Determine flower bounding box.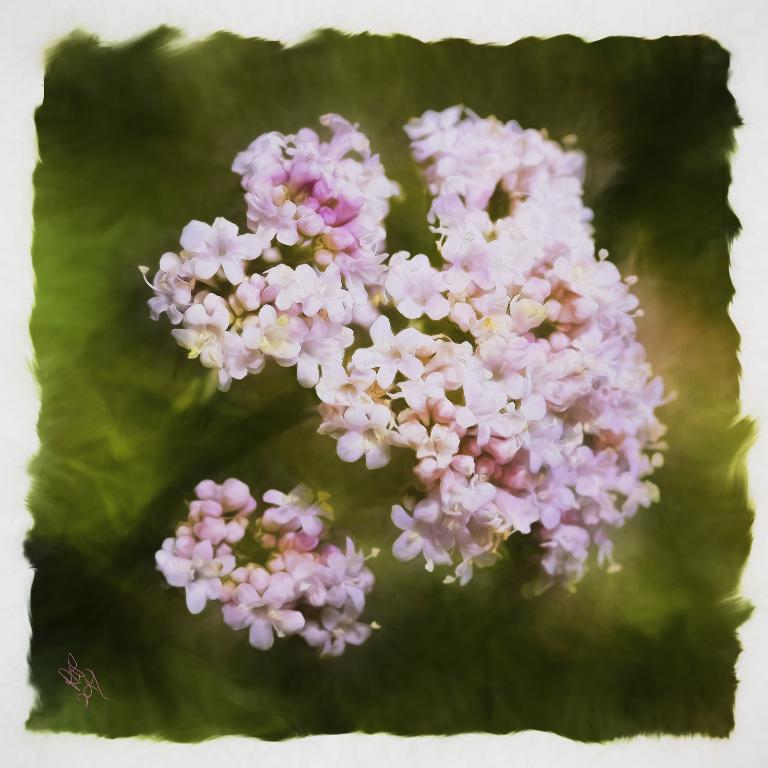
Determined: bbox=(176, 214, 260, 284).
